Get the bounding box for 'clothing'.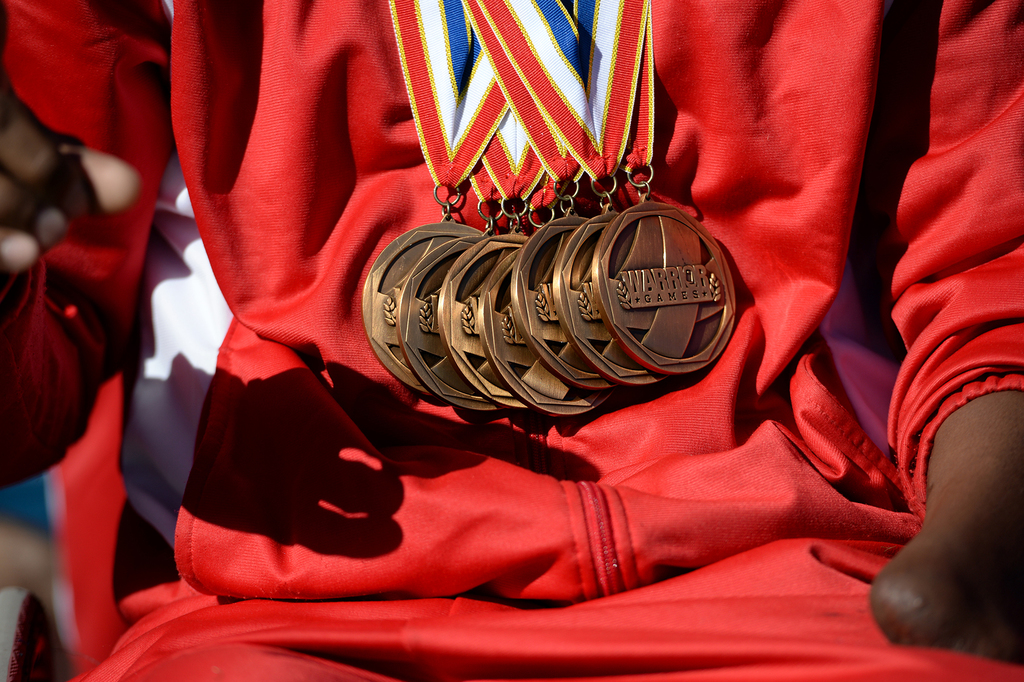
32/0/1023/681.
